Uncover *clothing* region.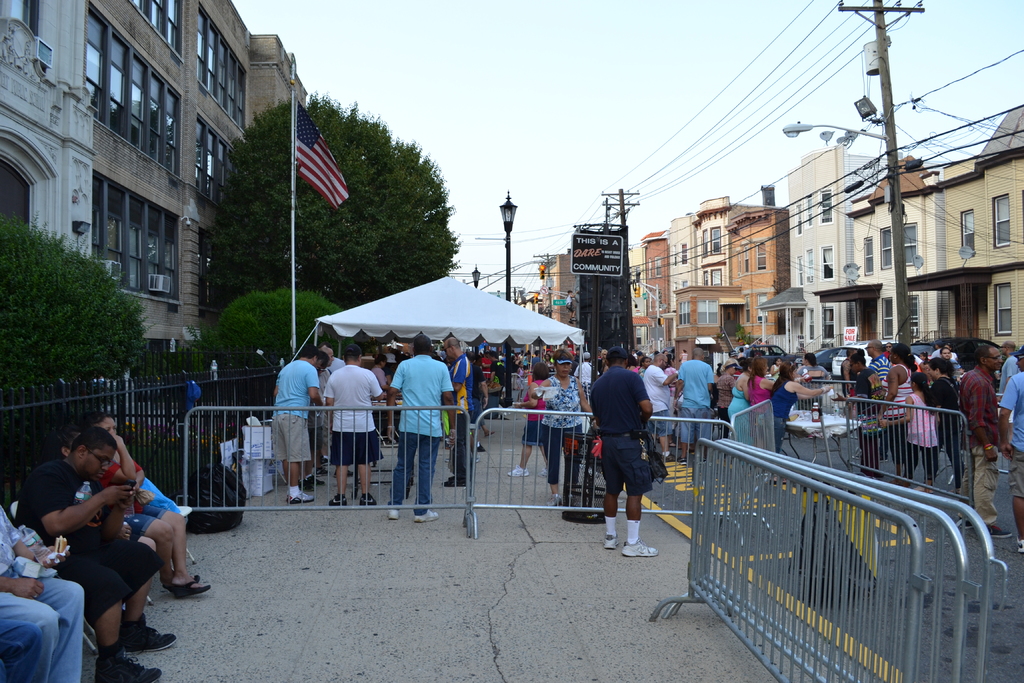
Uncovered: box=[638, 355, 663, 425].
